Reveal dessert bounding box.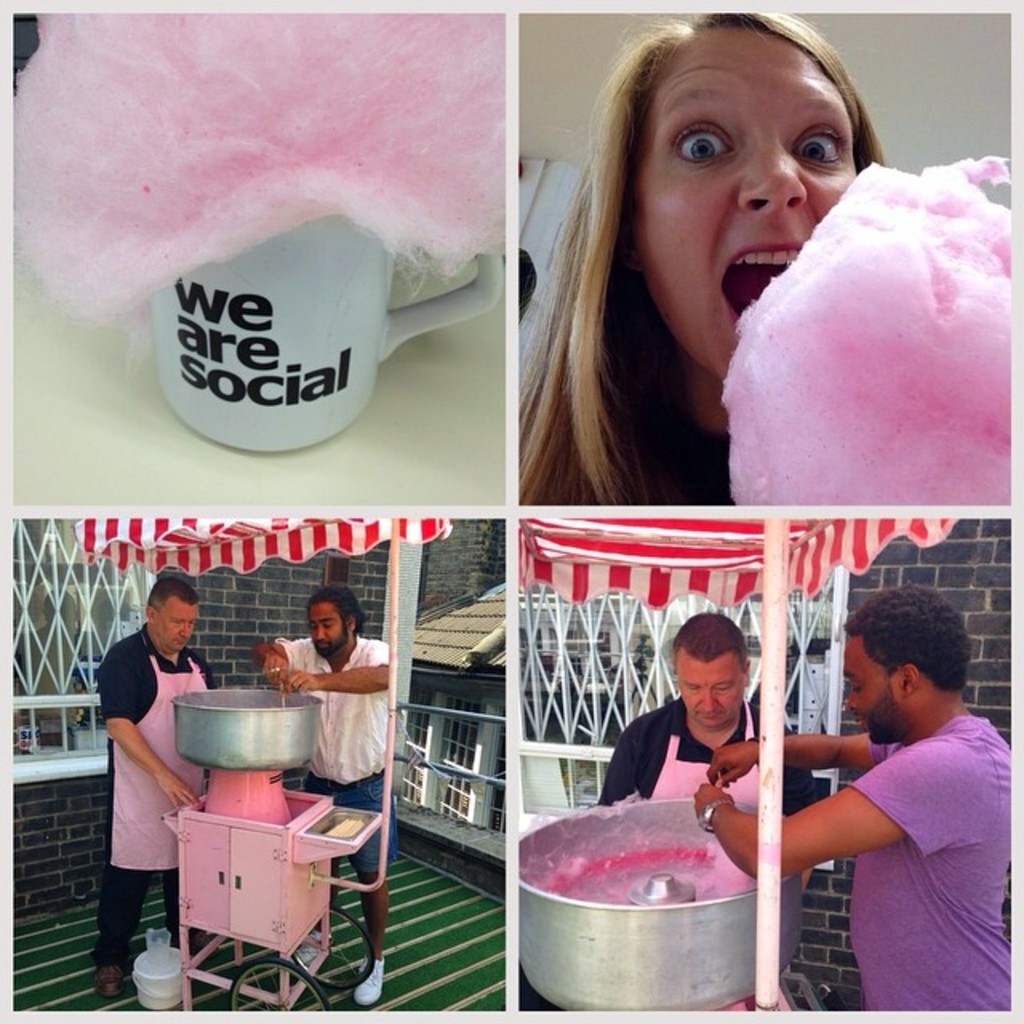
Revealed: x1=722, y1=154, x2=1013, y2=510.
